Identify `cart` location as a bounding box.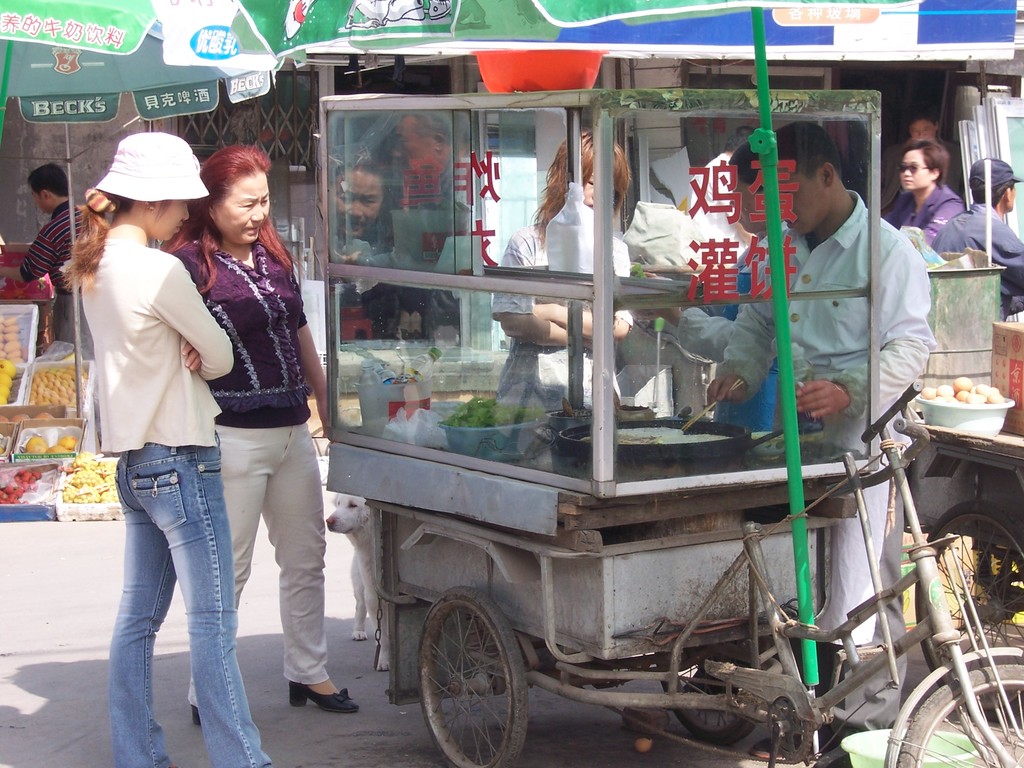
bbox=[327, 87, 1023, 767].
